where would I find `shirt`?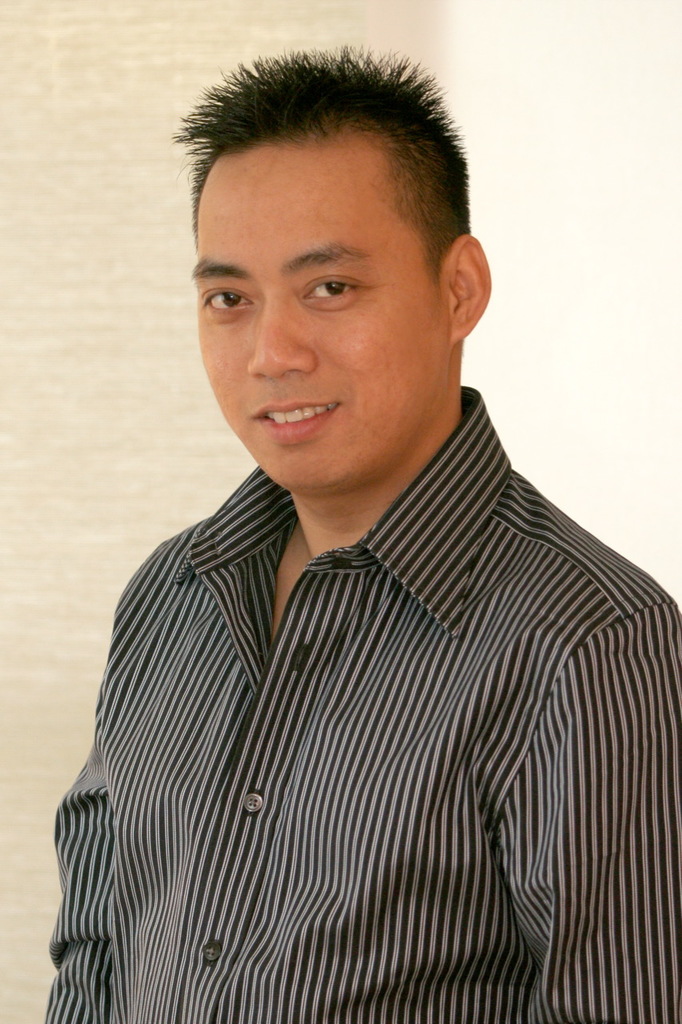
At (42,384,681,1023).
